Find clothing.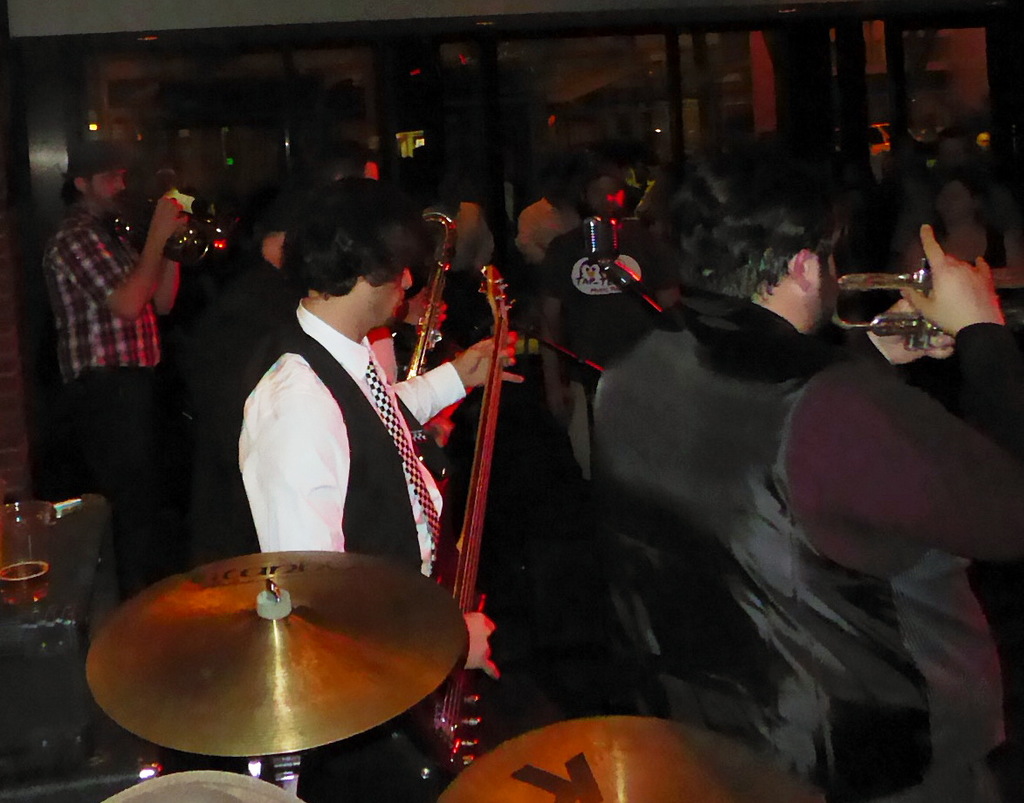
(x1=213, y1=278, x2=437, y2=604).
